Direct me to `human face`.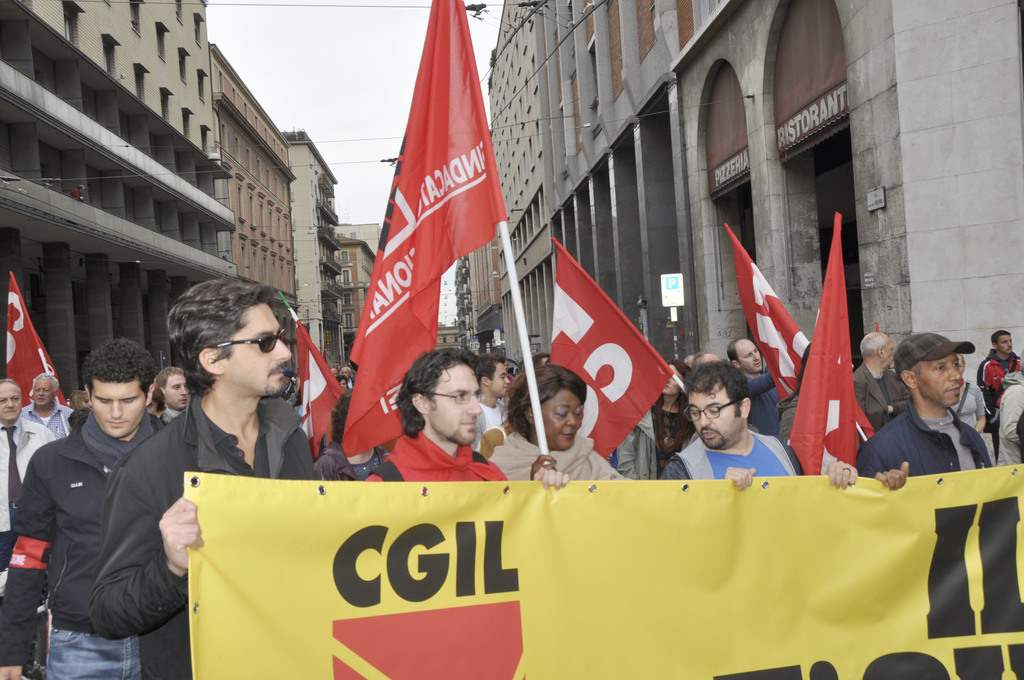
Direction: 662, 364, 686, 394.
